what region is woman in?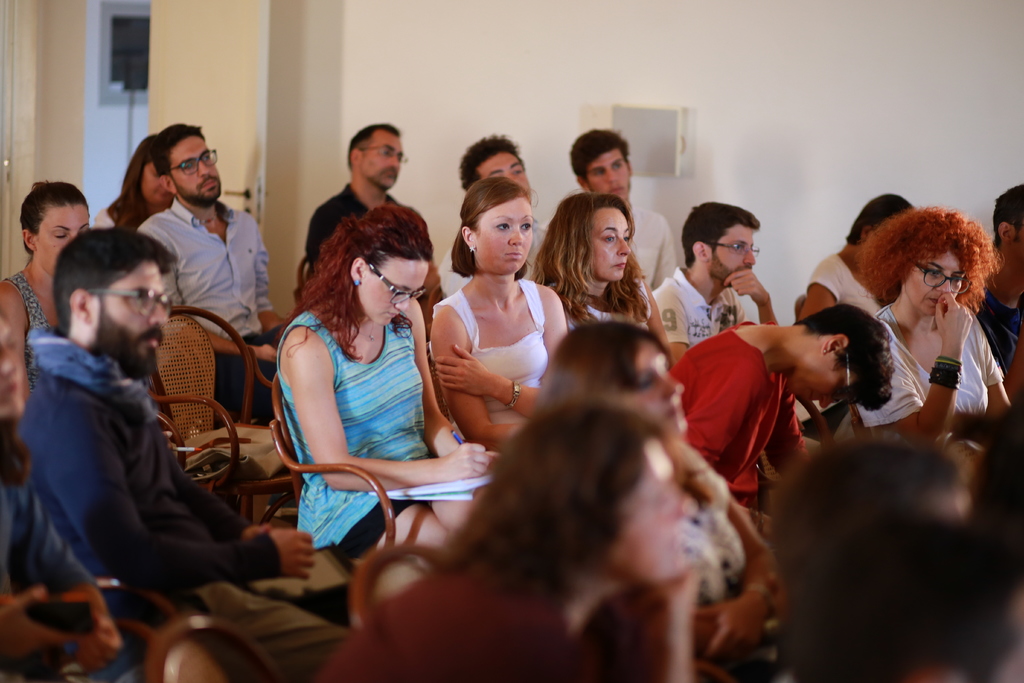
locate(854, 207, 1011, 427).
